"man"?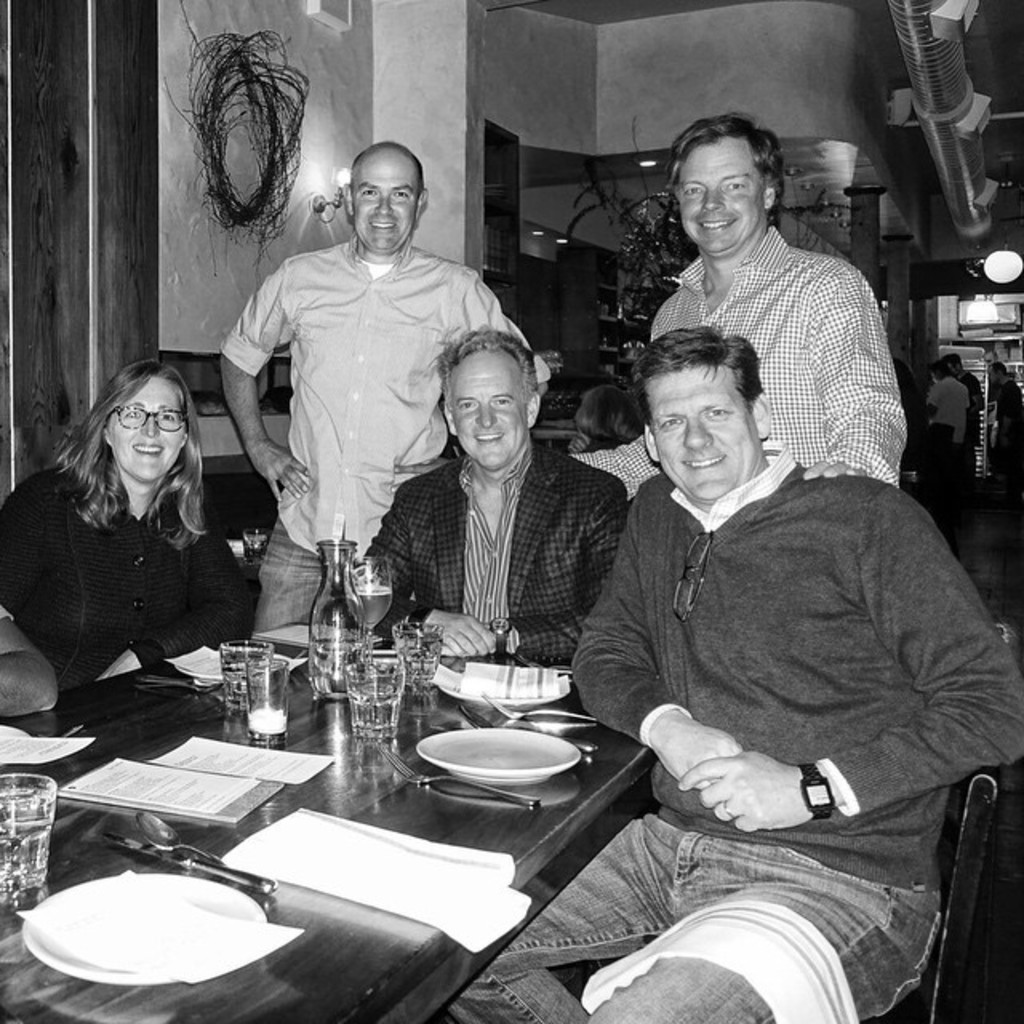
bbox(570, 112, 907, 504)
